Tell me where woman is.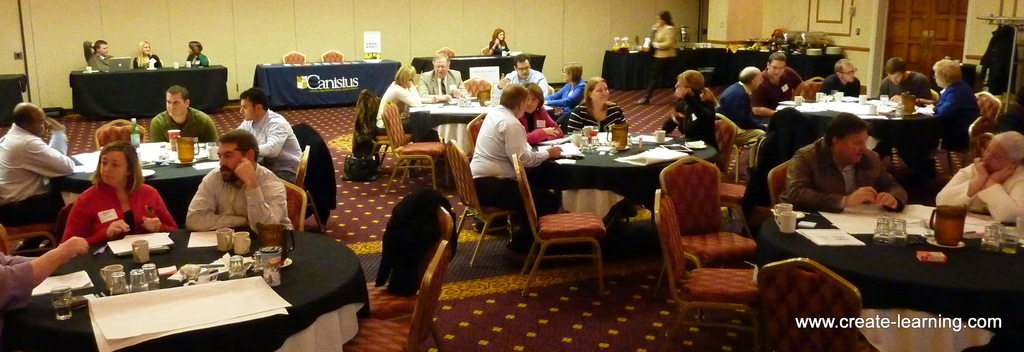
woman is at 482 26 513 55.
